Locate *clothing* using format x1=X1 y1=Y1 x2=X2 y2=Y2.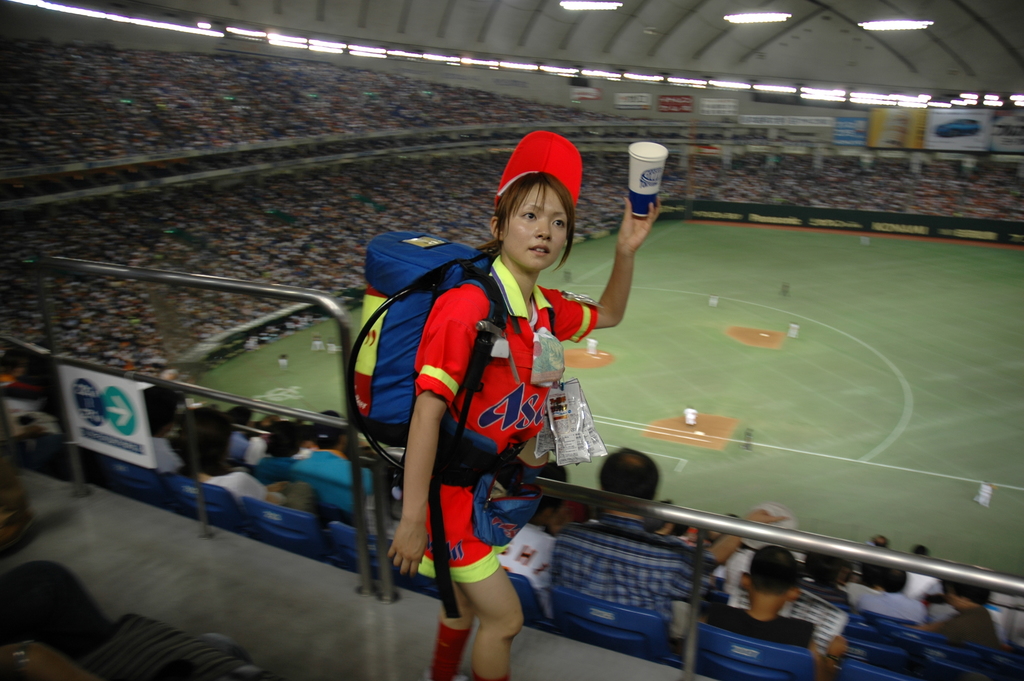
x1=705 y1=613 x2=815 y2=641.
